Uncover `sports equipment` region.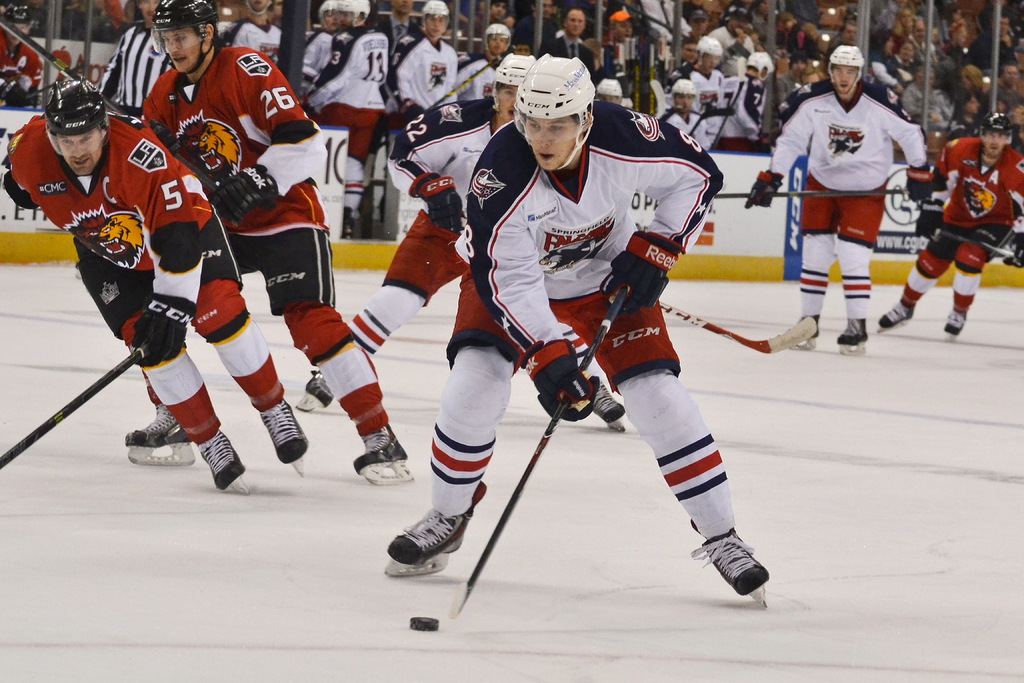
Uncovered: [671,80,698,95].
